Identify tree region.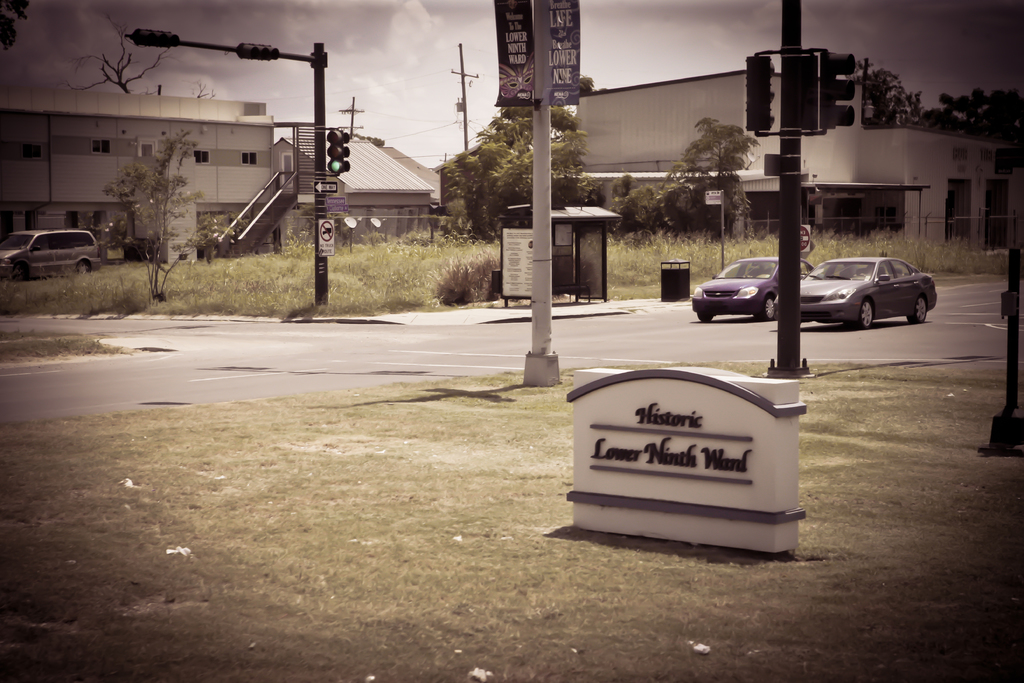
Region: [846,51,925,133].
